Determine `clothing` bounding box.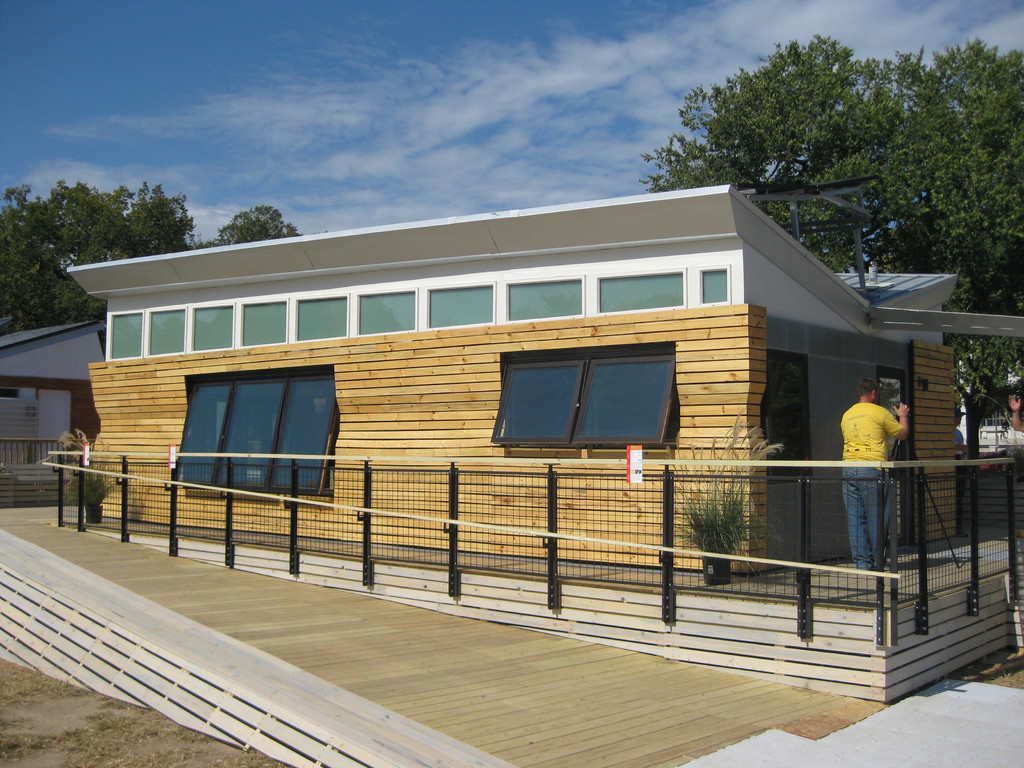
Determined: x1=952 y1=428 x2=969 y2=524.
